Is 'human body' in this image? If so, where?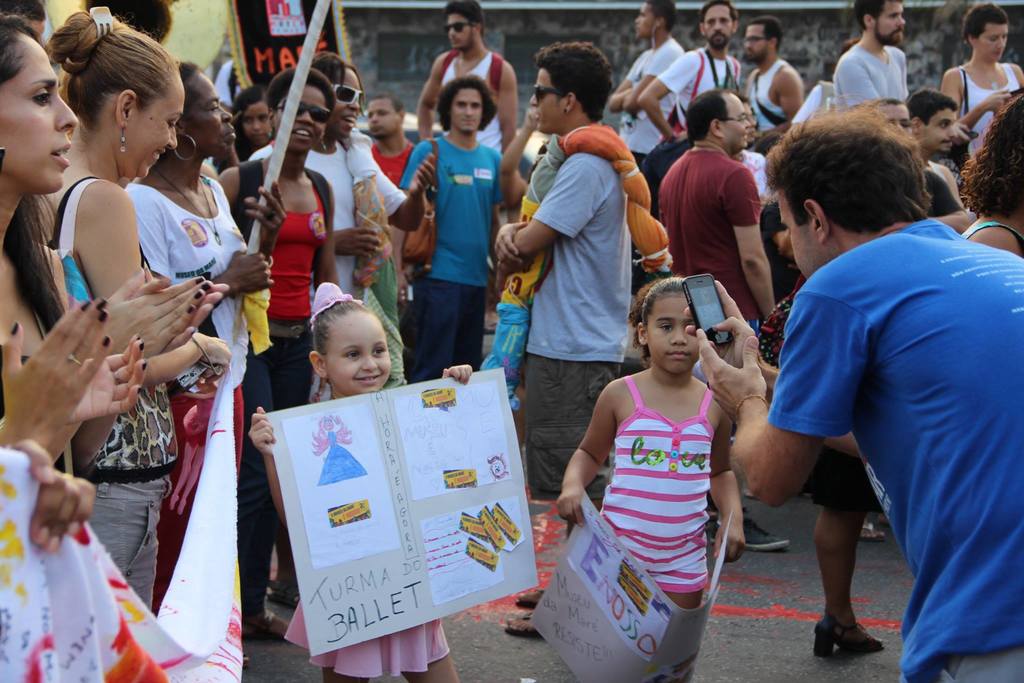
Yes, at <region>935, 3, 1023, 161</region>.
